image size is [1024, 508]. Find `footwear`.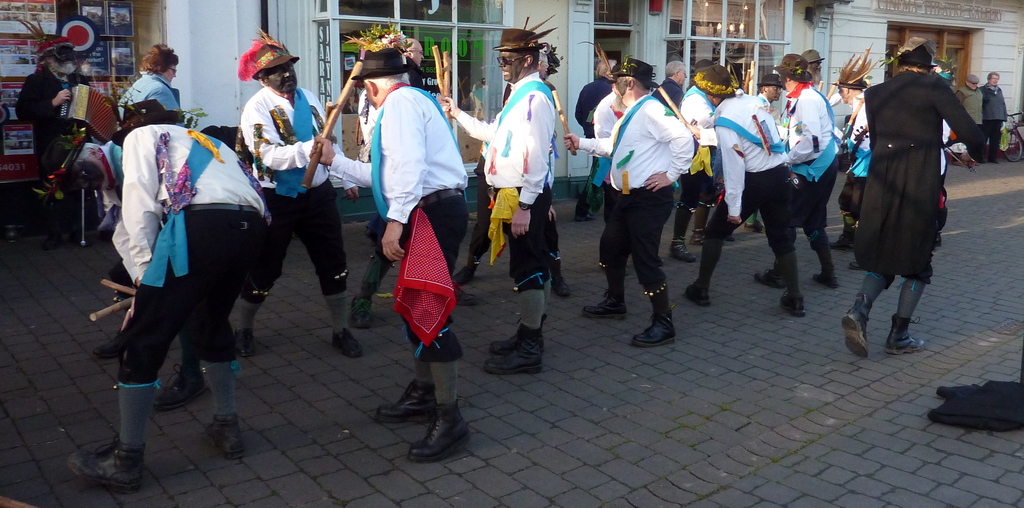
detection(780, 298, 808, 320).
